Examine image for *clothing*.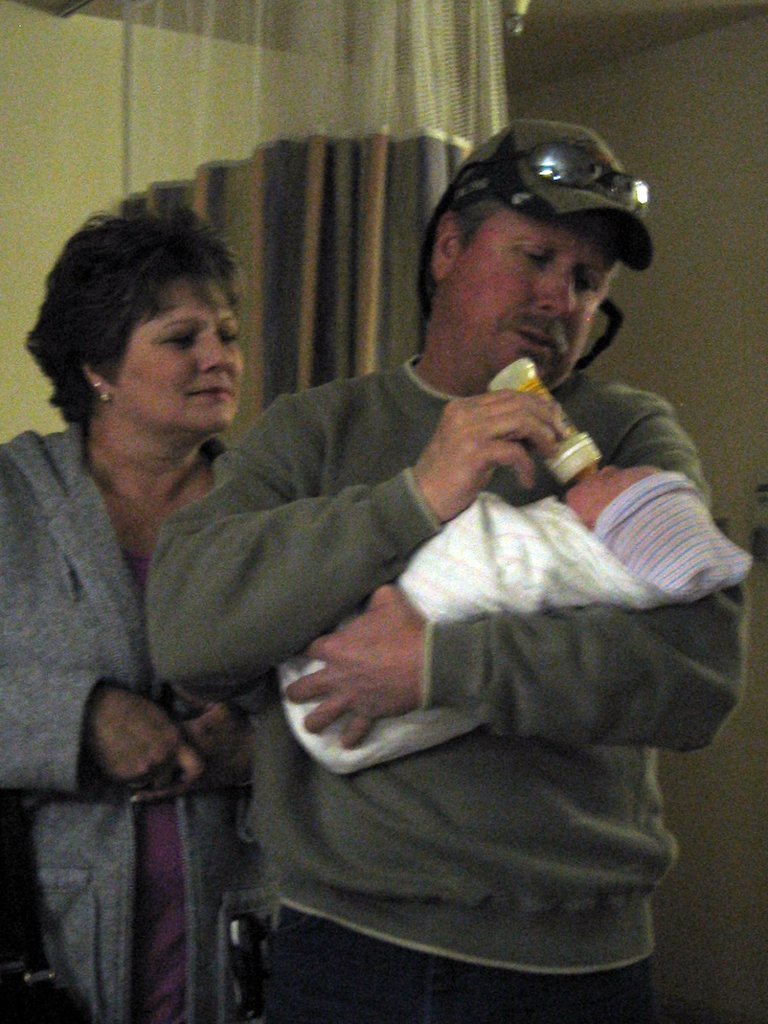
Examination result: x1=0, y1=422, x2=319, y2=1023.
